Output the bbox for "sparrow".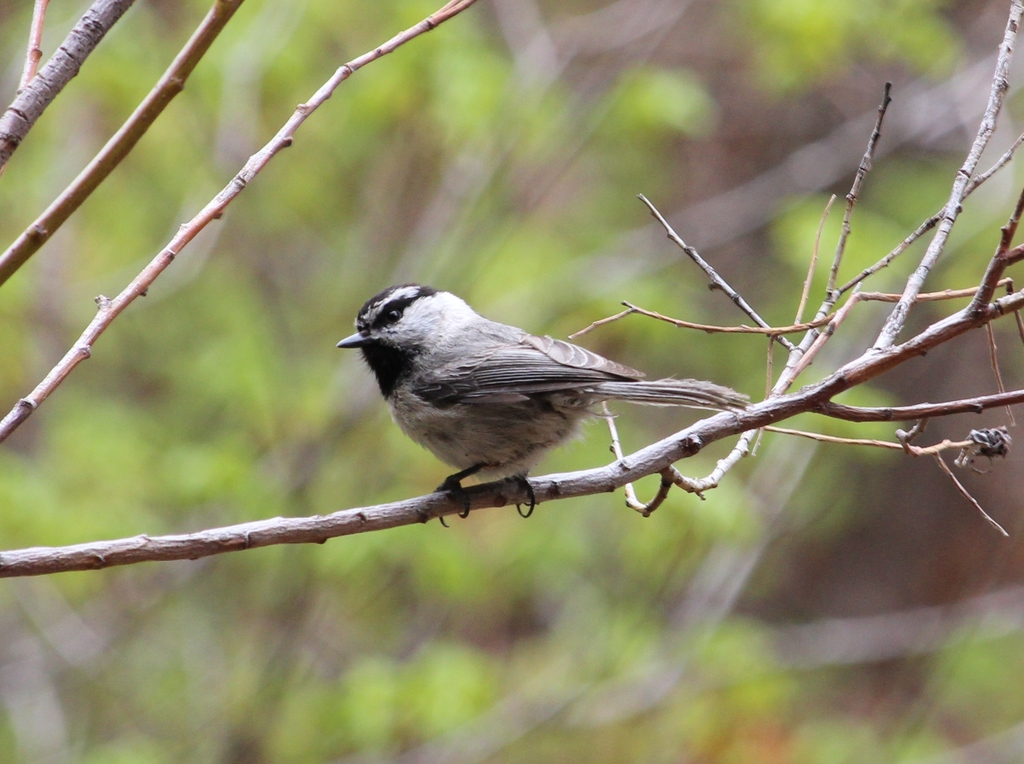
(332, 279, 765, 524).
